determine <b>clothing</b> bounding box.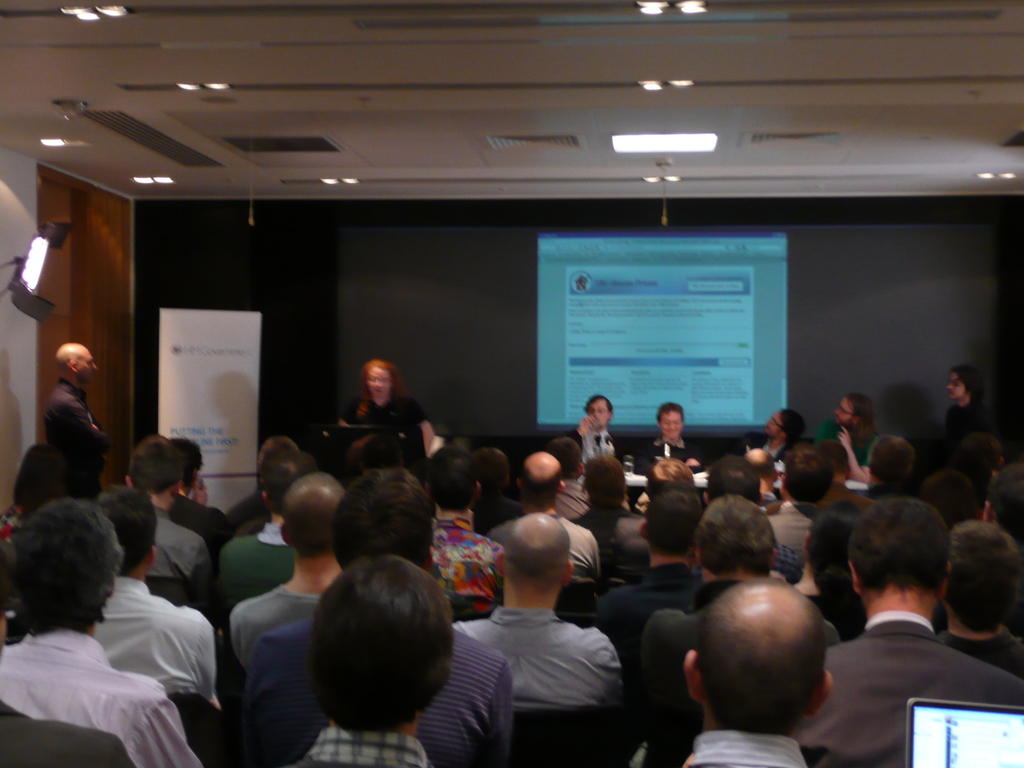
Determined: box=[448, 610, 623, 700].
